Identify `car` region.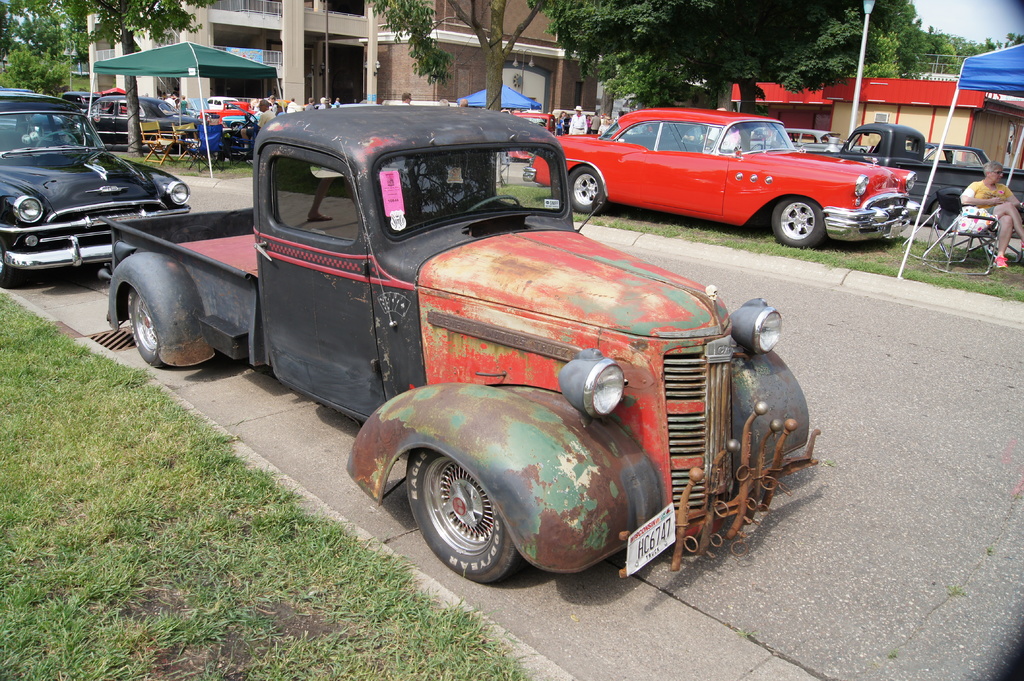
Region: <box>83,92,182,148</box>.
